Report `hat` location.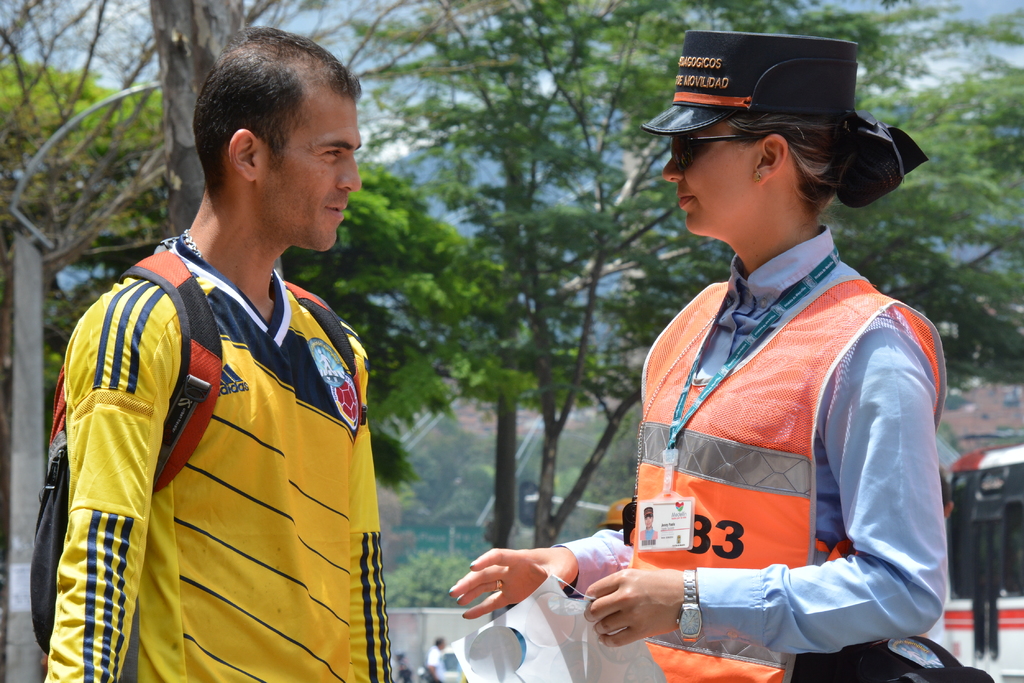
Report: x1=632, y1=29, x2=925, y2=211.
